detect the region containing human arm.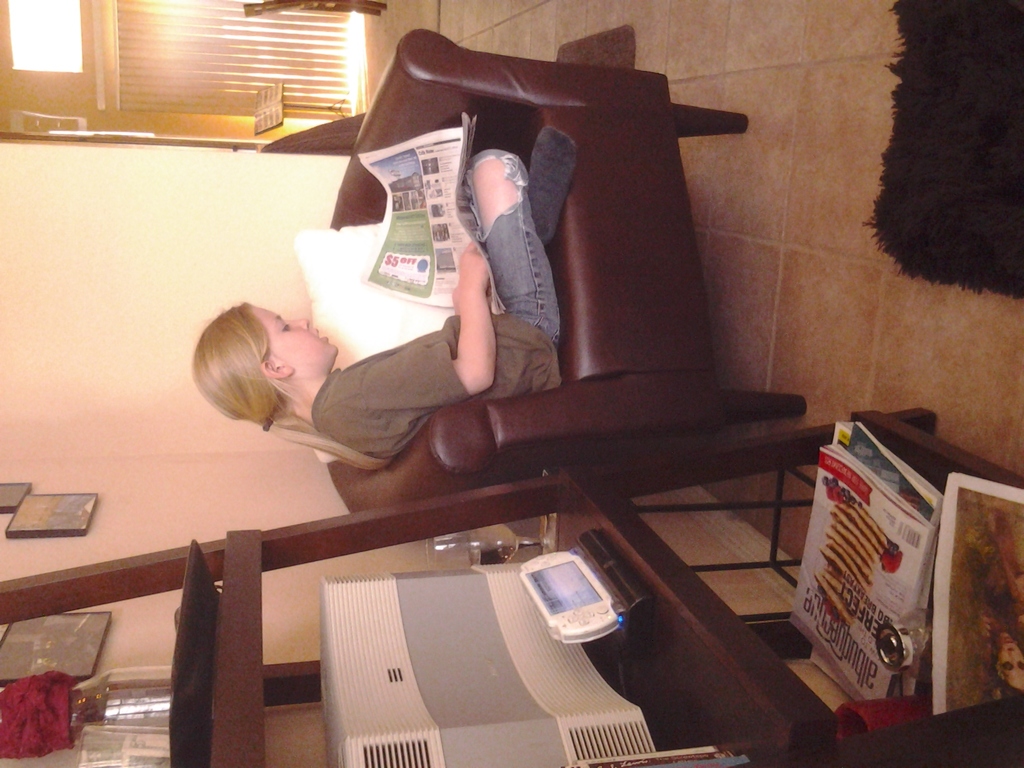
select_region(449, 238, 499, 390).
